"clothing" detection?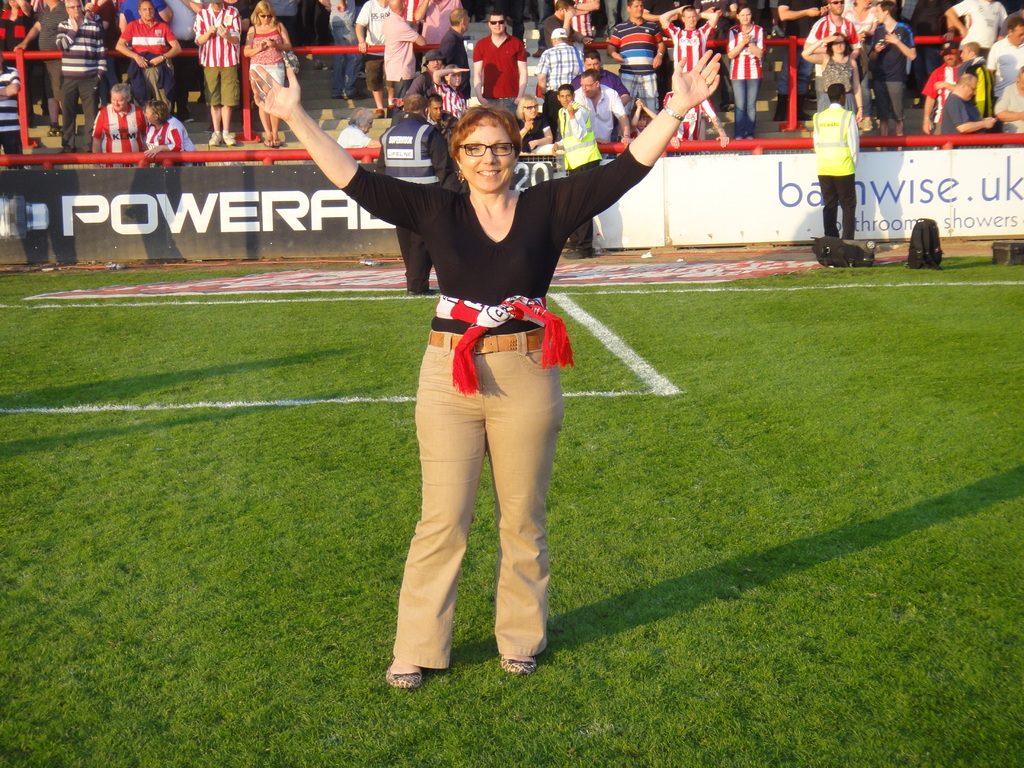
[left=1002, top=83, right=1023, bottom=138]
